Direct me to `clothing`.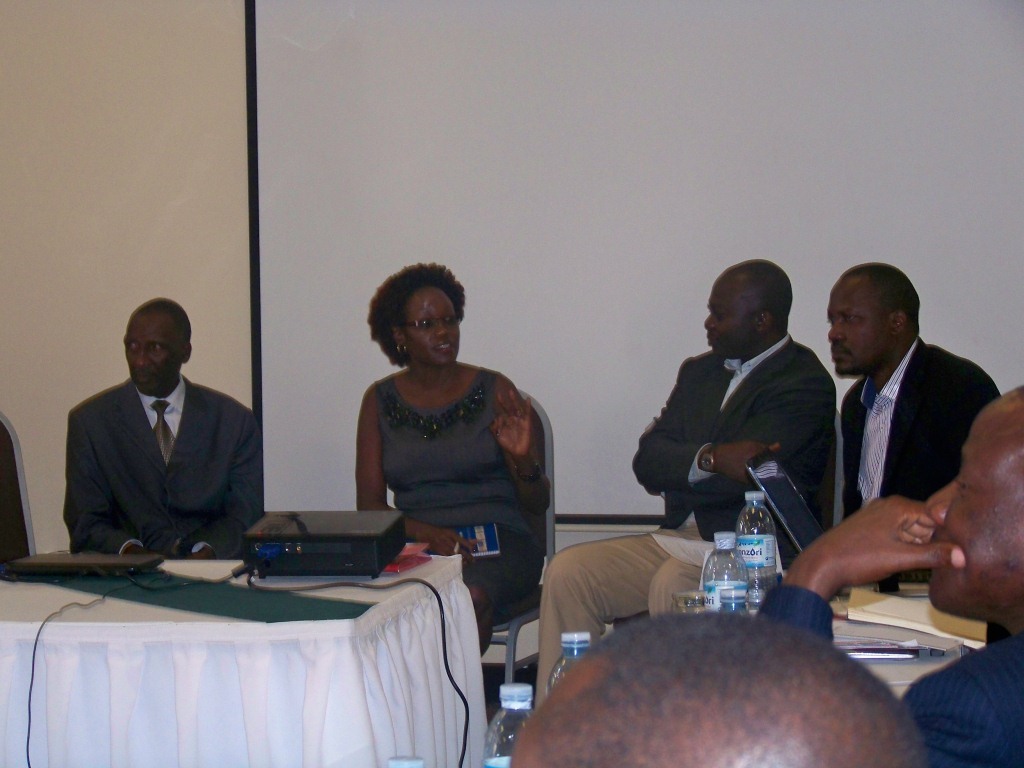
Direction: x1=367 y1=376 x2=584 y2=629.
